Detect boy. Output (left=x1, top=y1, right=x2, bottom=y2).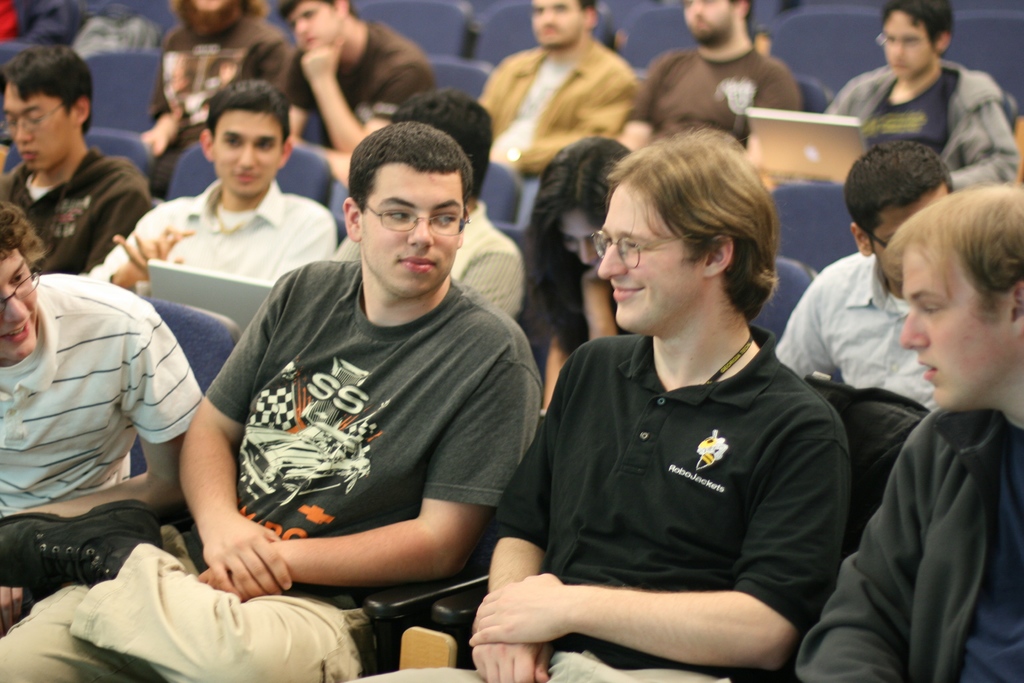
(left=795, top=183, right=1021, bottom=682).
